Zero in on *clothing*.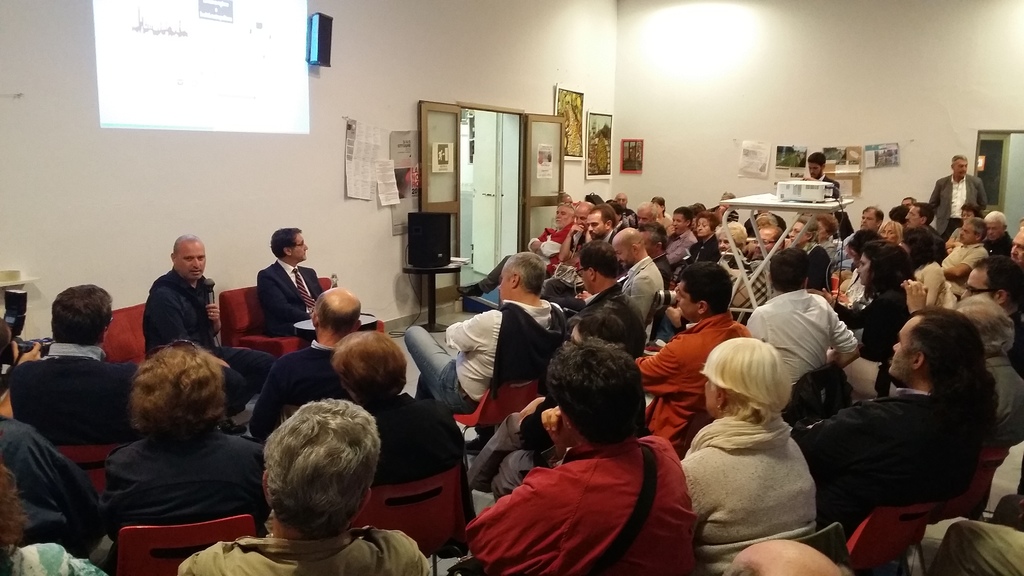
Zeroed in: x1=799, y1=173, x2=841, y2=216.
